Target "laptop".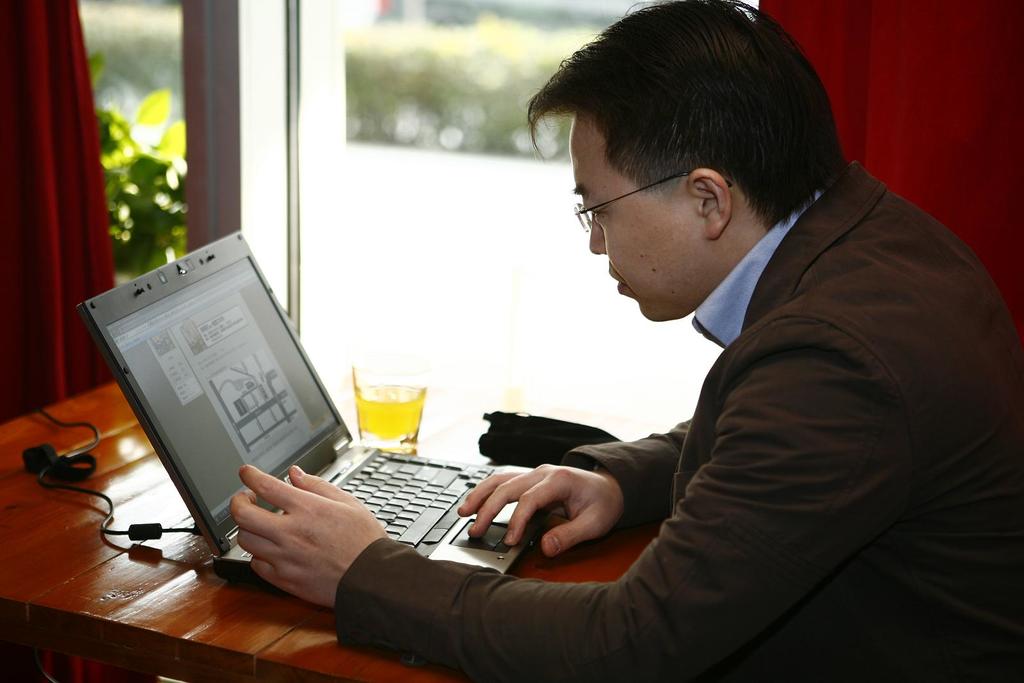
Target region: <region>74, 227, 530, 579</region>.
